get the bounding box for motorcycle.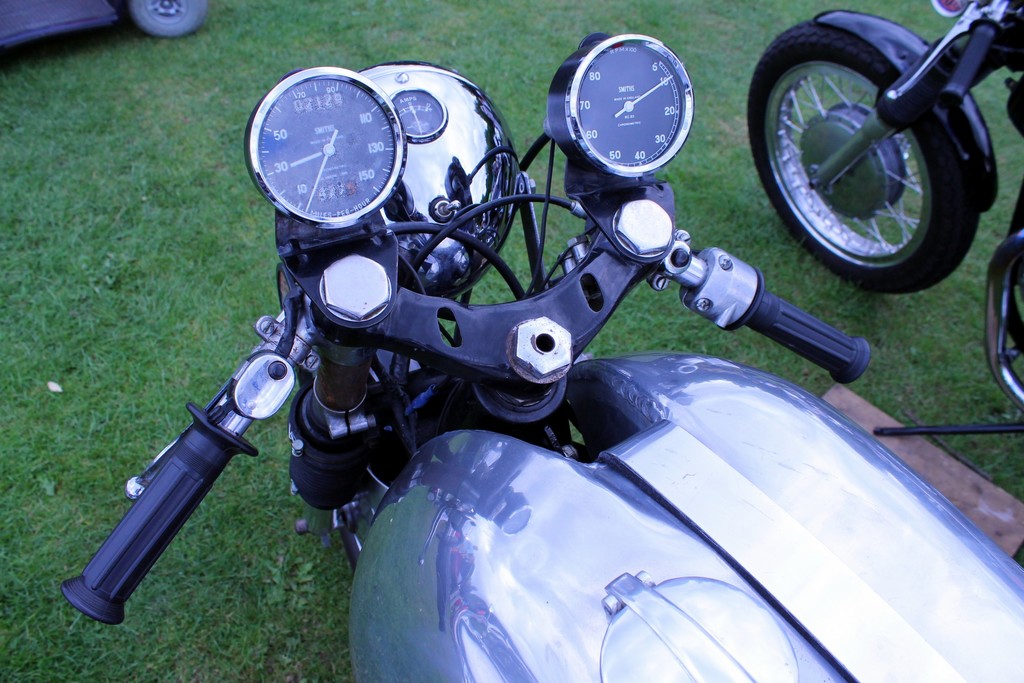
4,28,951,682.
